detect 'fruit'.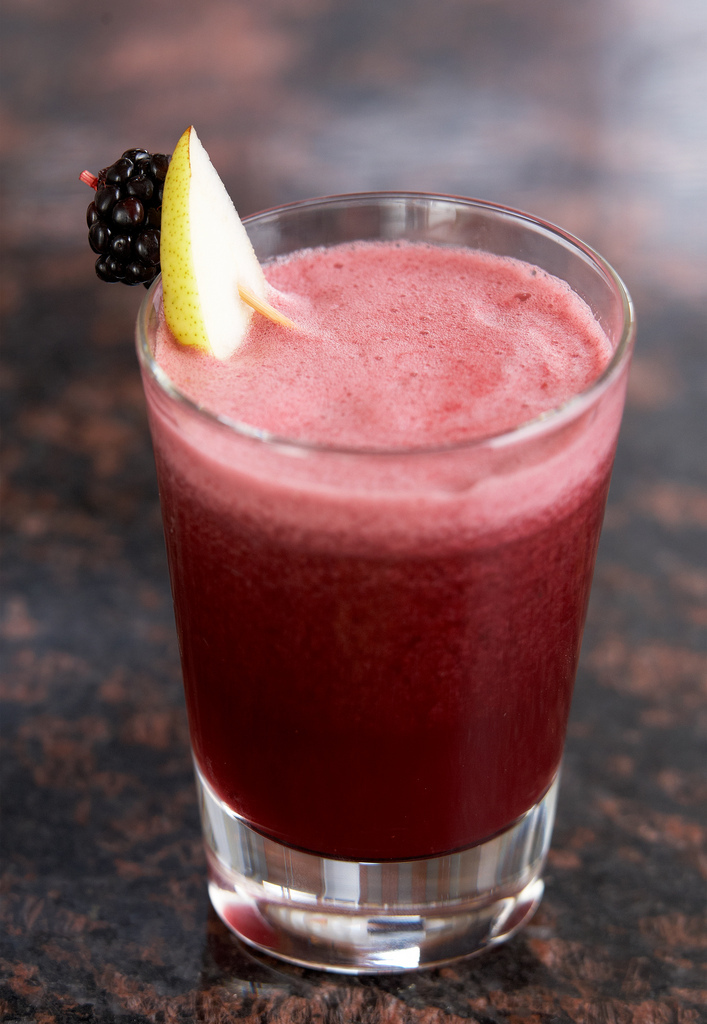
Detected at Rect(89, 150, 162, 288).
